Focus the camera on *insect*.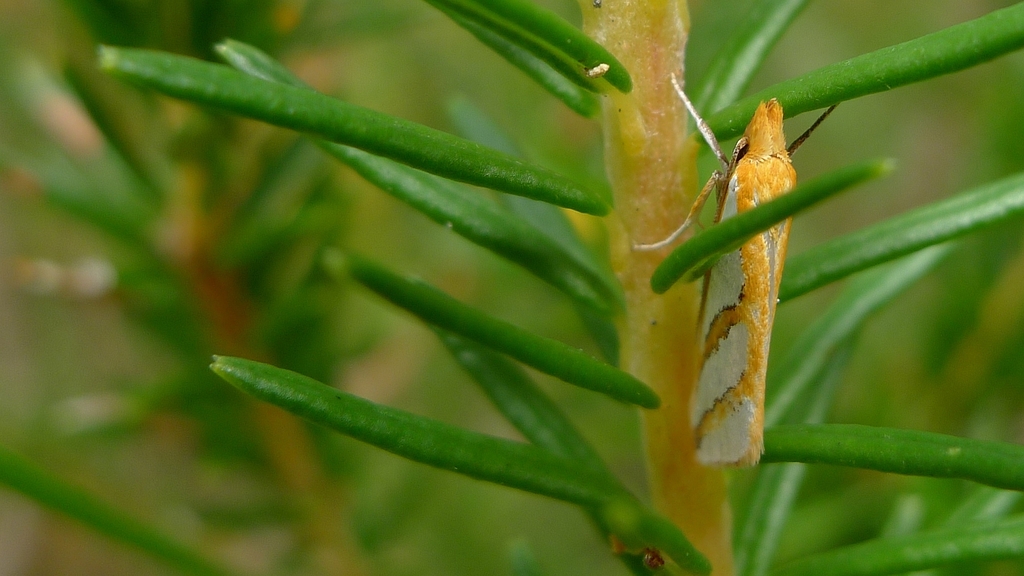
Focus region: (626,67,840,472).
